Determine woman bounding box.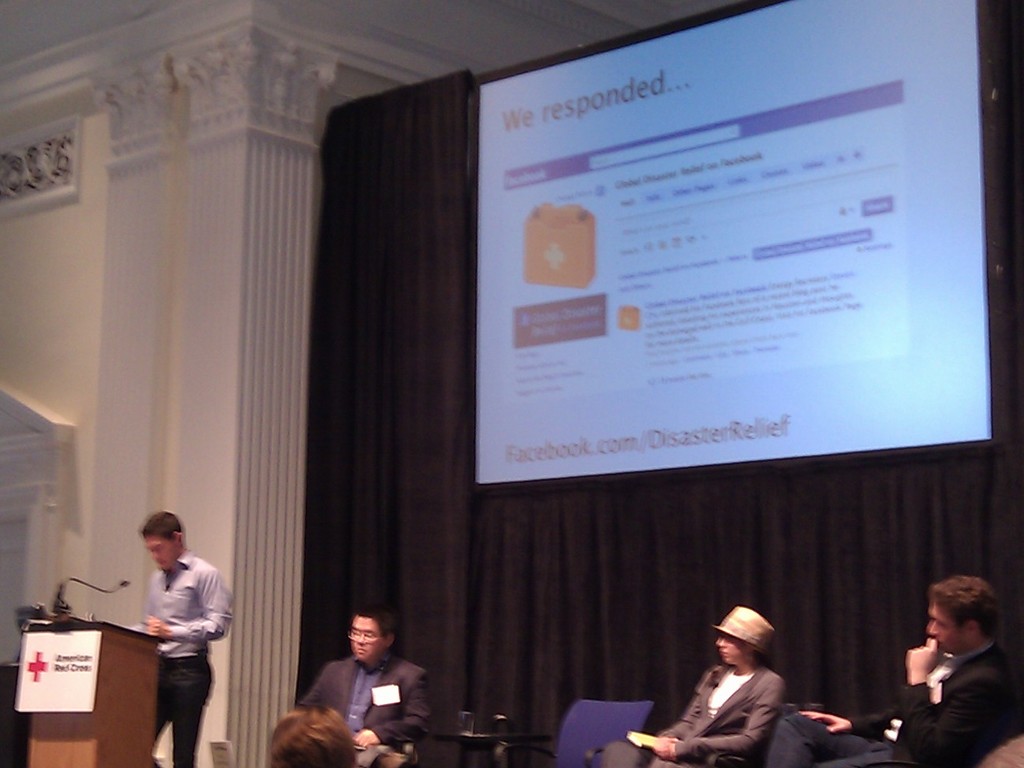
Determined: 607, 606, 790, 767.
